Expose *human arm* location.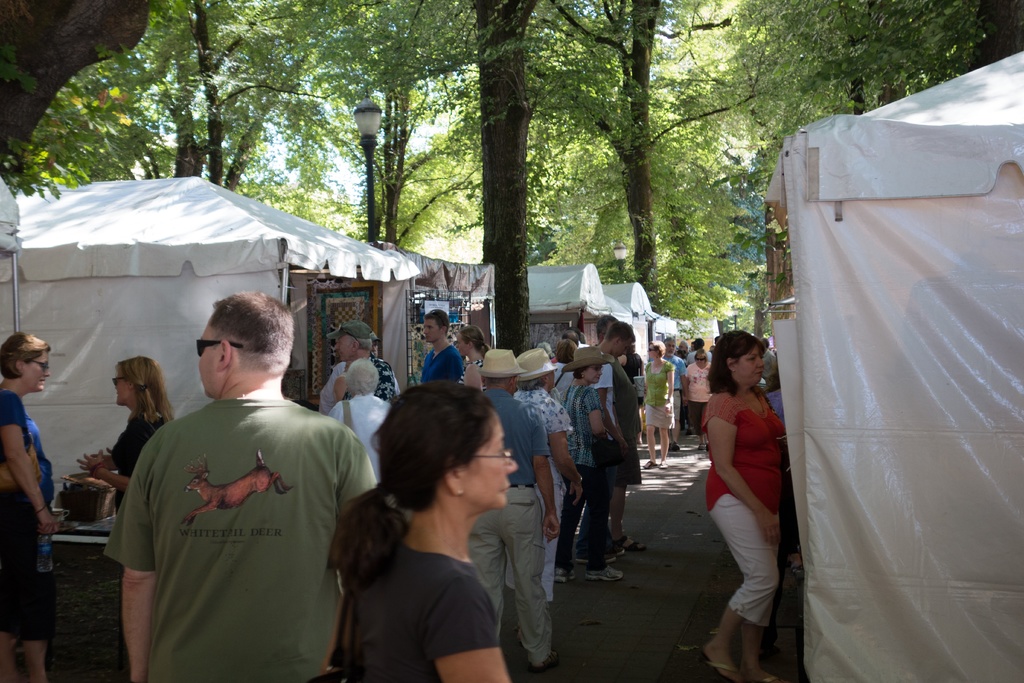
Exposed at locate(86, 441, 138, 473).
